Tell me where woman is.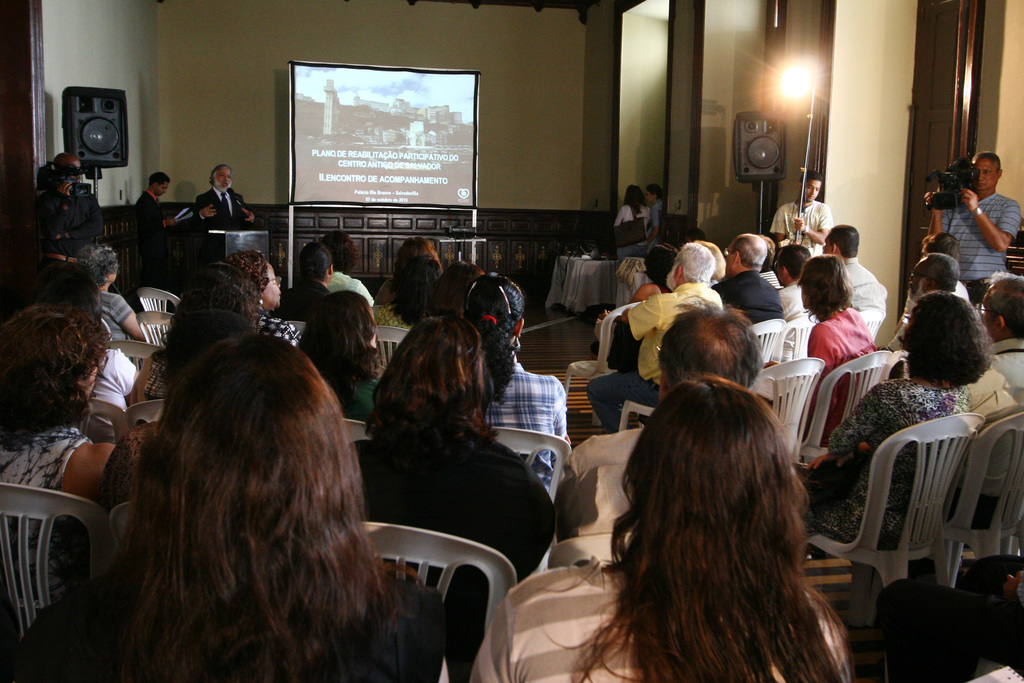
woman is at Rect(577, 333, 859, 682).
